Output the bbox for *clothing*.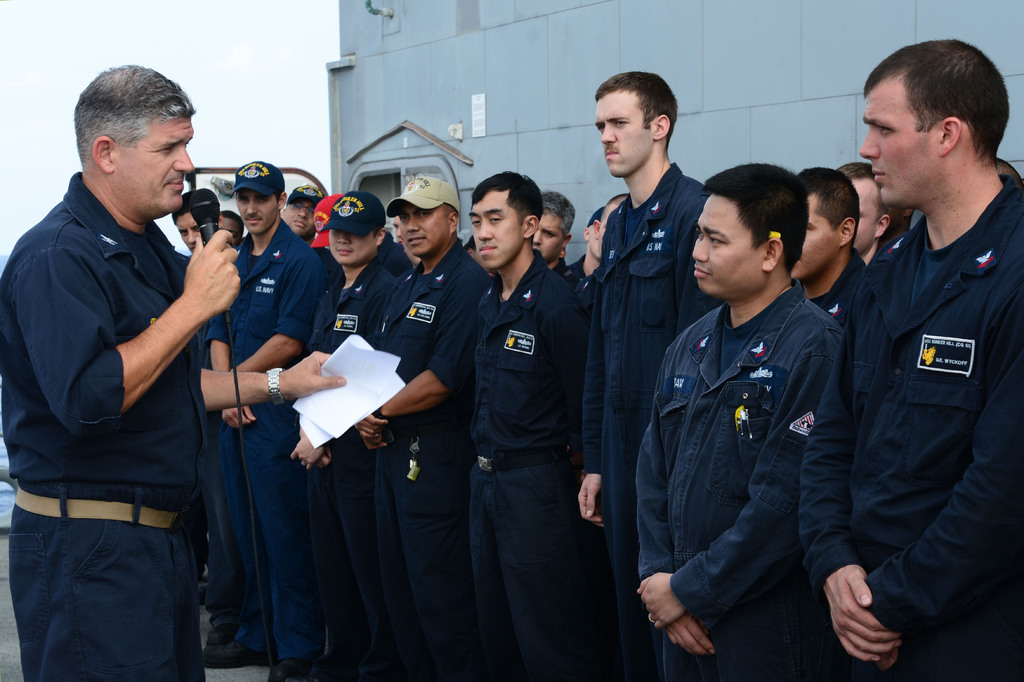
(645, 207, 878, 666).
